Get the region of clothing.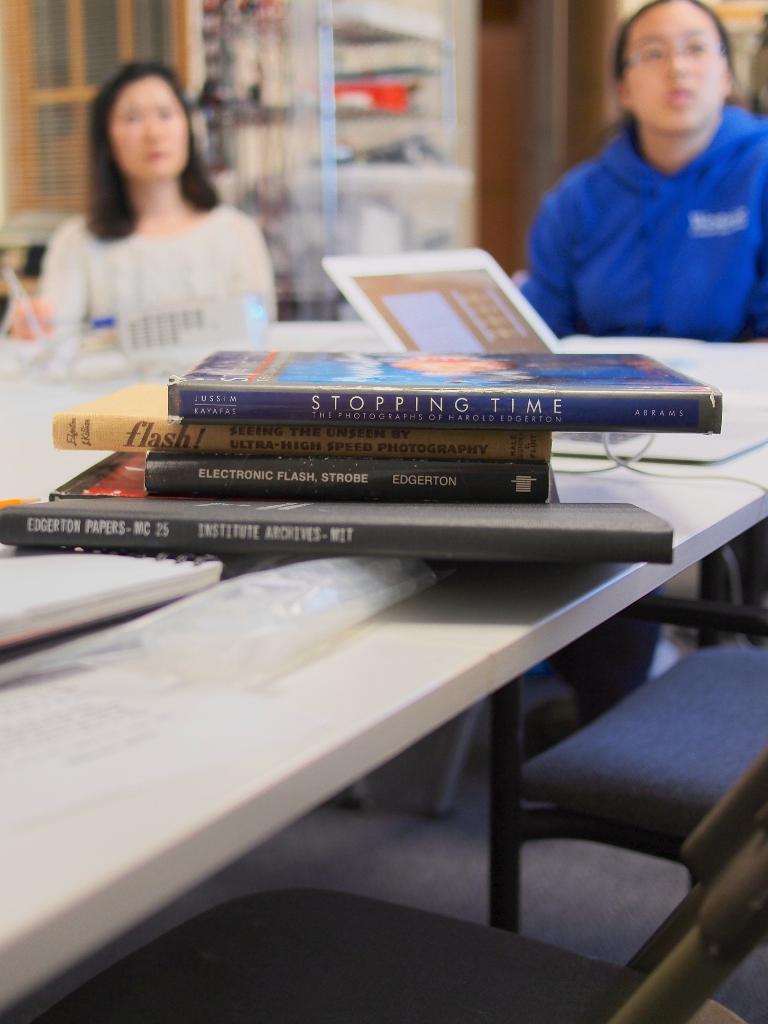
region(13, 207, 280, 344).
